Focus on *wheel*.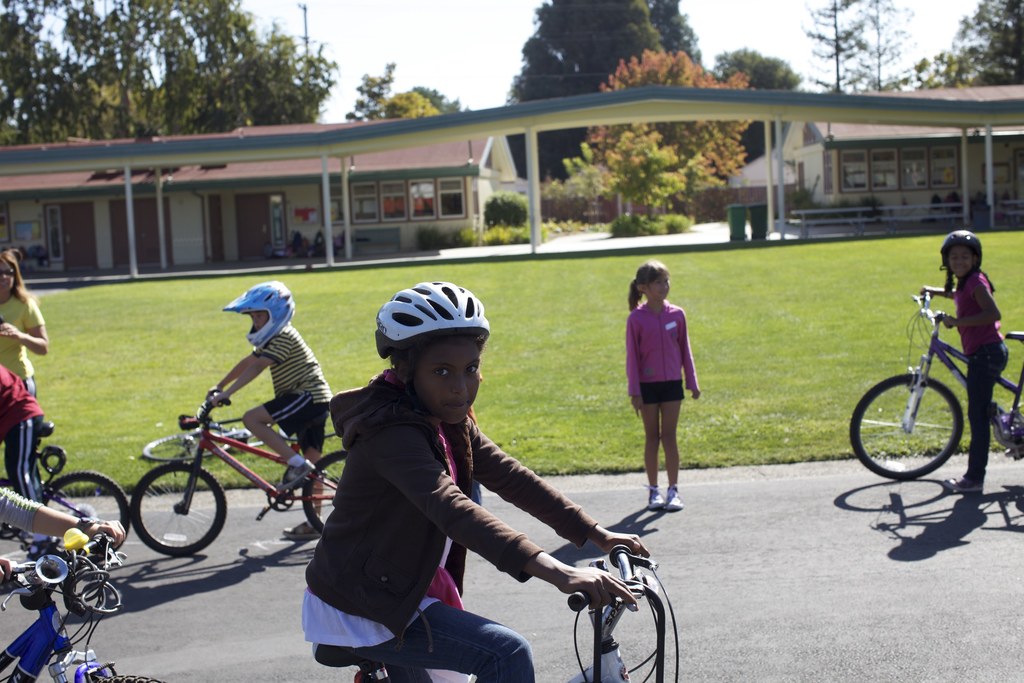
Focused at [847,370,965,482].
